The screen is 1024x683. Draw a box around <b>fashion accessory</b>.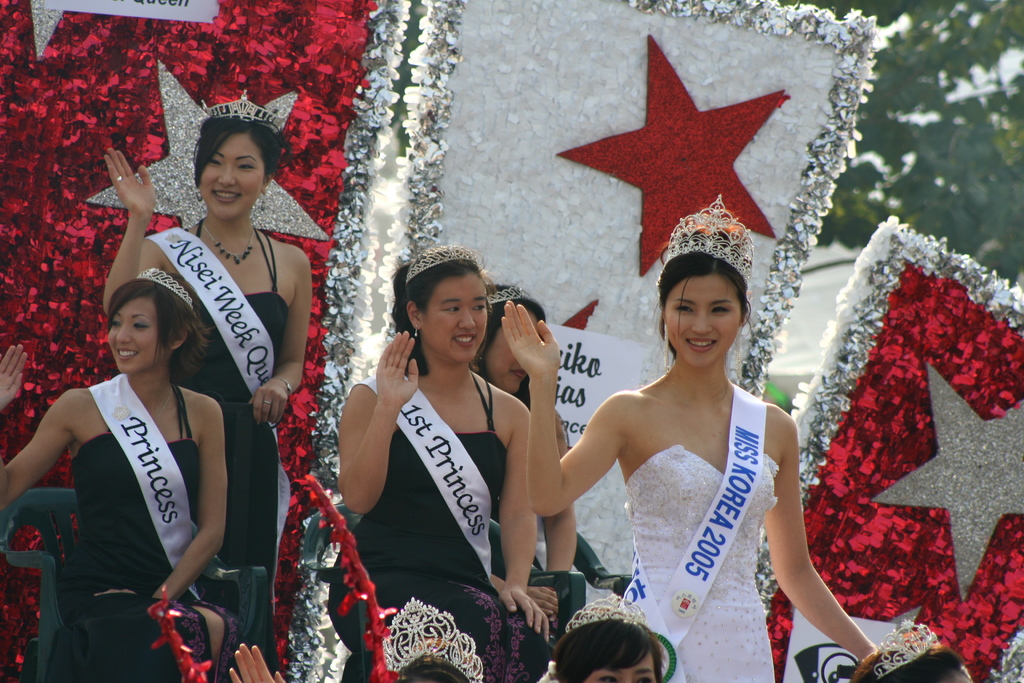
bbox(404, 245, 484, 281).
